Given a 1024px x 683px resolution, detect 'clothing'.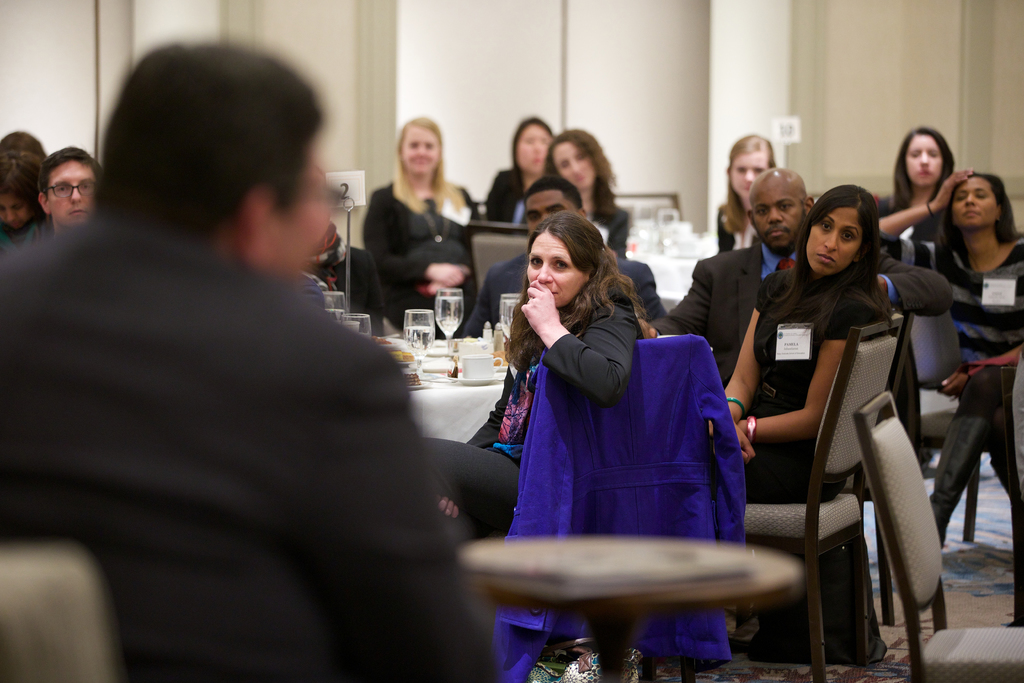
735,259,892,511.
